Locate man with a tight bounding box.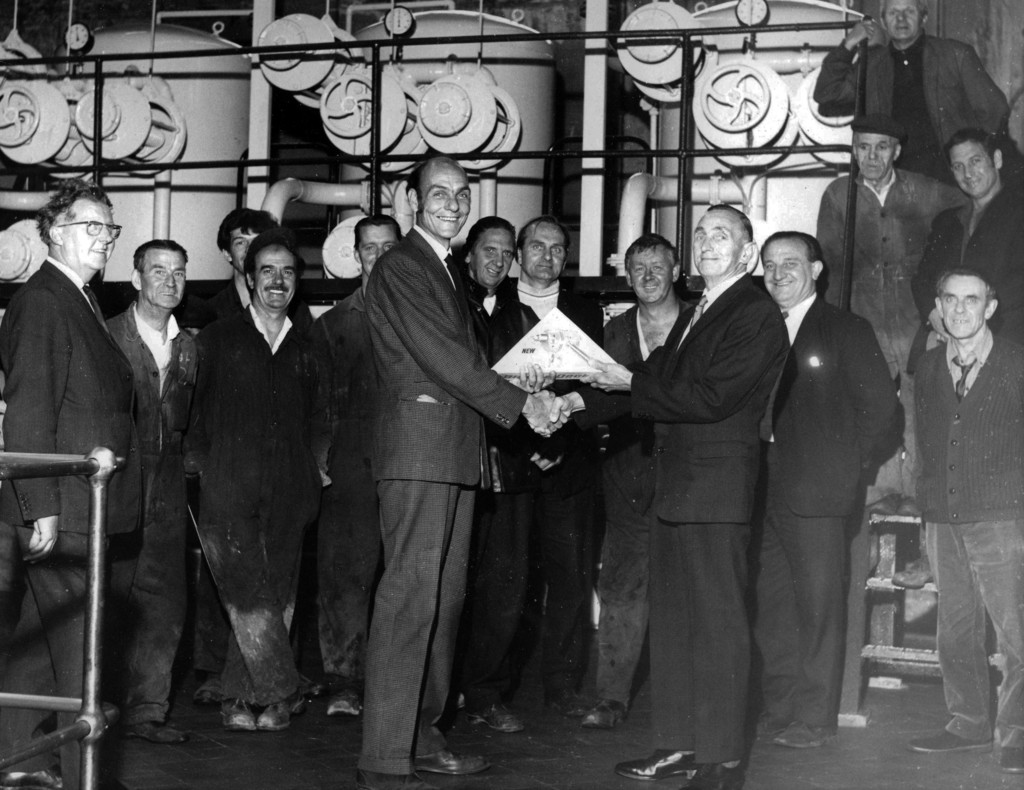
[left=362, top=148, right=575, bottom=789].
